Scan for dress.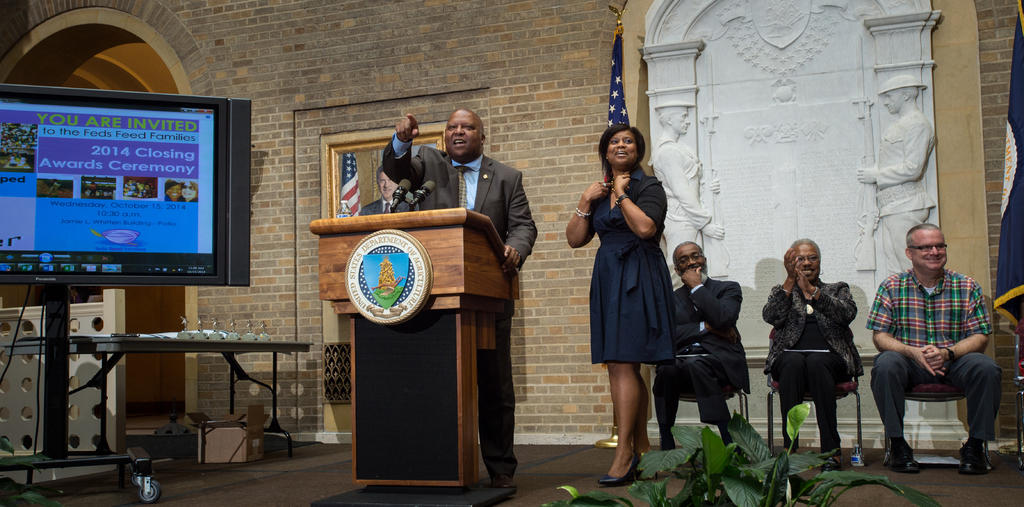
Scan result: 591/164/678/364.
